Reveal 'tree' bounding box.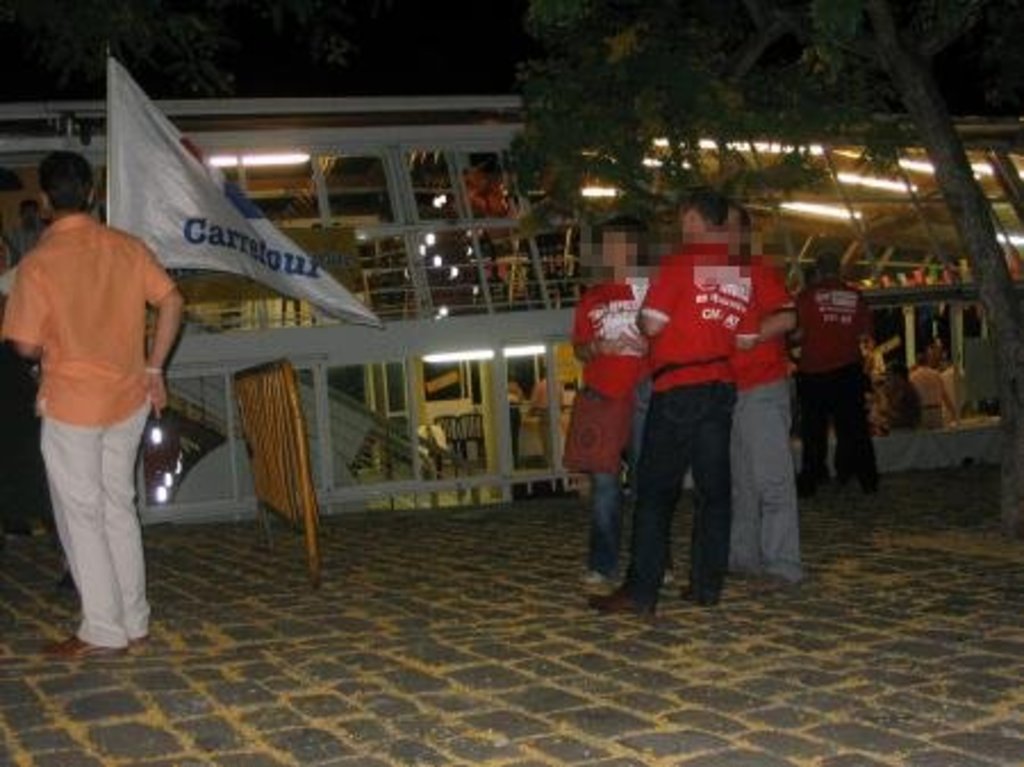
Revealed: region(519, 0, 1022, 539).
